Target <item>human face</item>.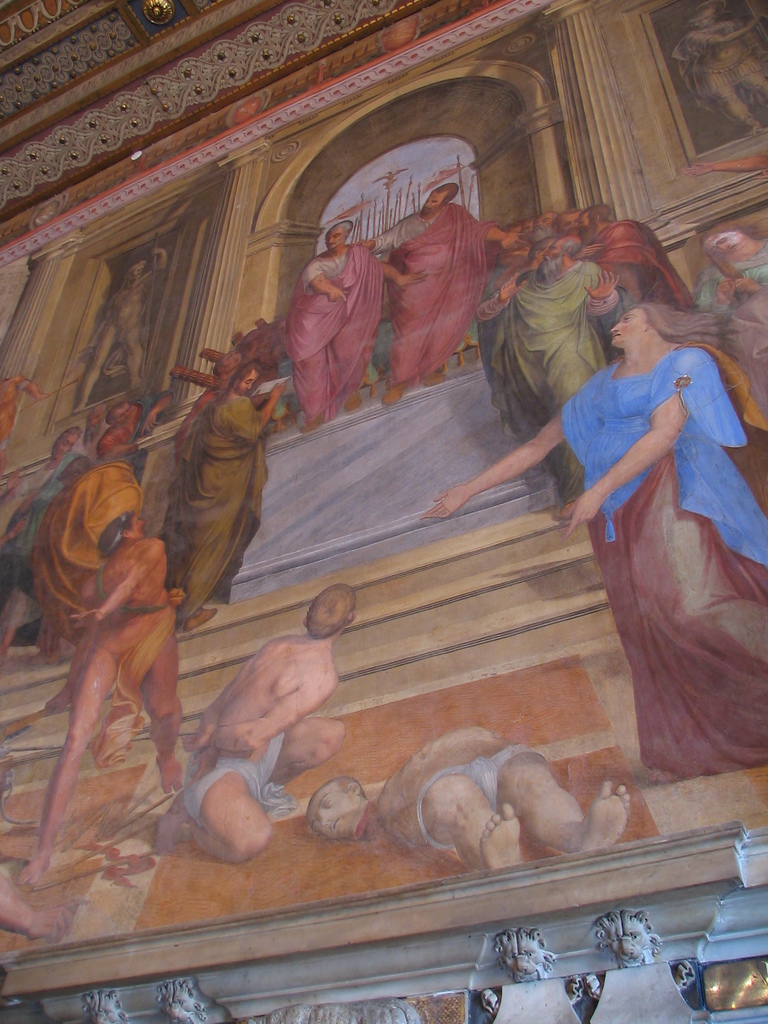
Target region: x1=611 y1=314 x2=643 y2=349.
